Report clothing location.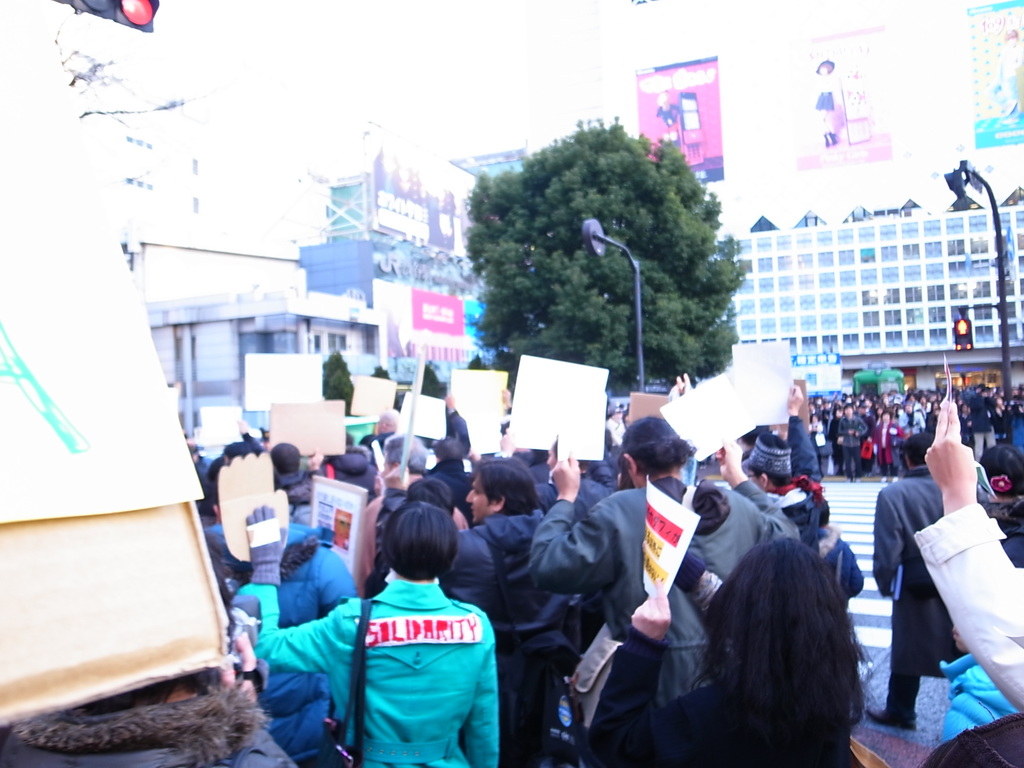
Report: x1=393 y1=179 x2=427 y2=204.
